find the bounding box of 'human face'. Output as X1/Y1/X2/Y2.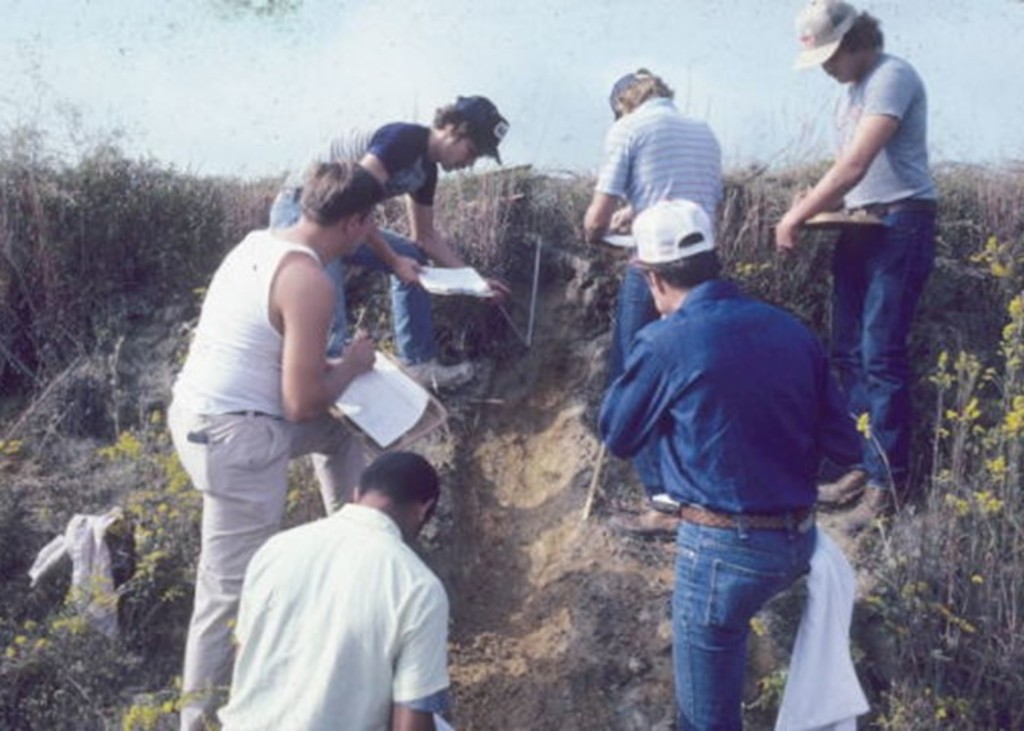
823/43/861/84.
